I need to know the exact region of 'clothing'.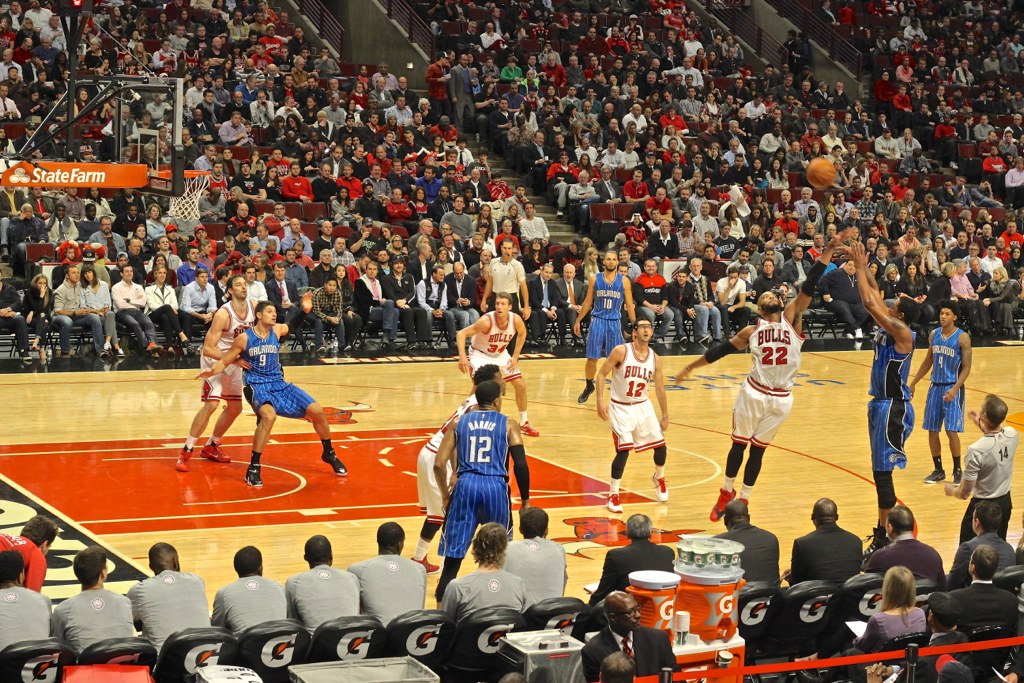
Region: region(347, 552, 432, 623).
